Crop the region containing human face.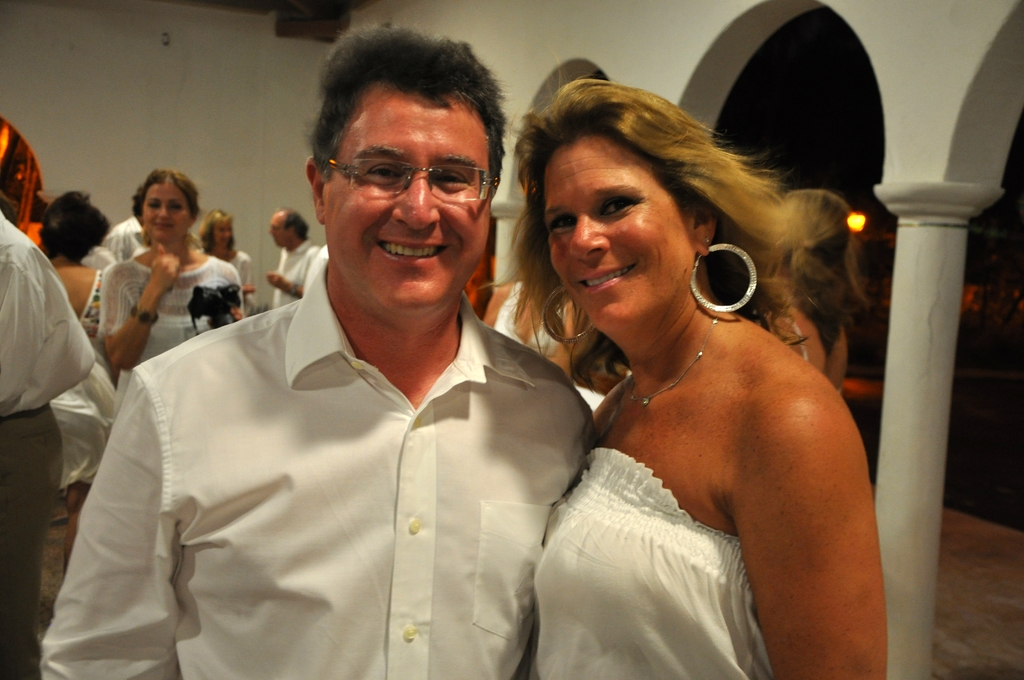
Crop region: <bbox>545, 136, 697, 323</bbox>.
